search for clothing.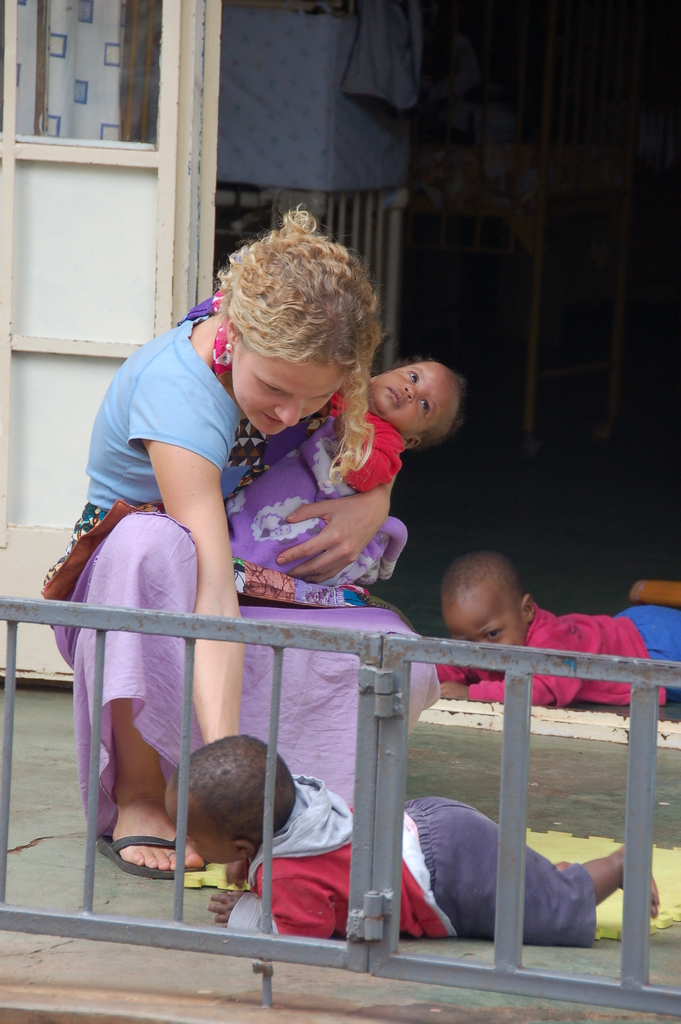
Found at [x1=224, y1=776, x2=595, y2=947].
